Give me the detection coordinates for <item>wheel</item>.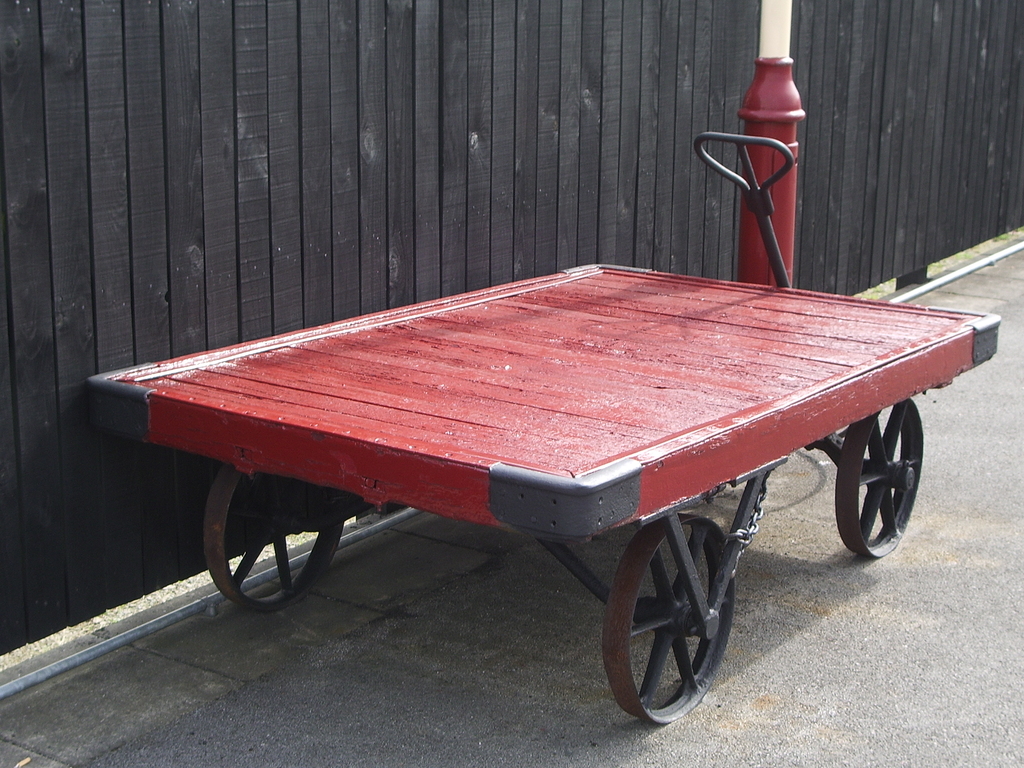
{"left": 834, "top": 400, "right": 925, "bottom": 564}.
